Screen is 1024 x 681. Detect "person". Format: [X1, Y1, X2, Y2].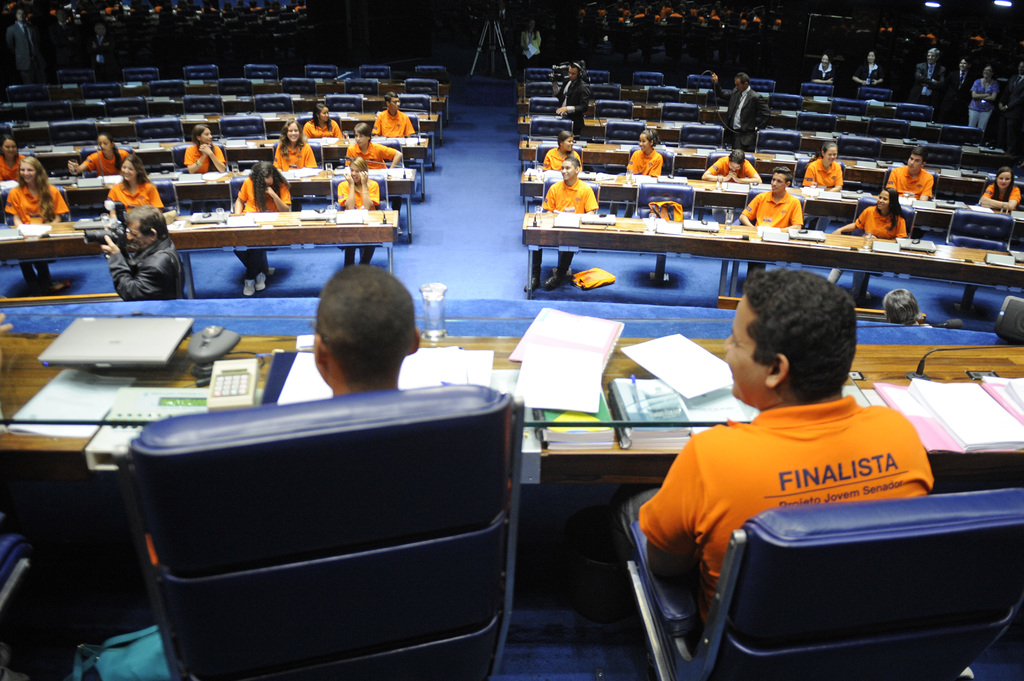
[0, 134, 28, 182].
